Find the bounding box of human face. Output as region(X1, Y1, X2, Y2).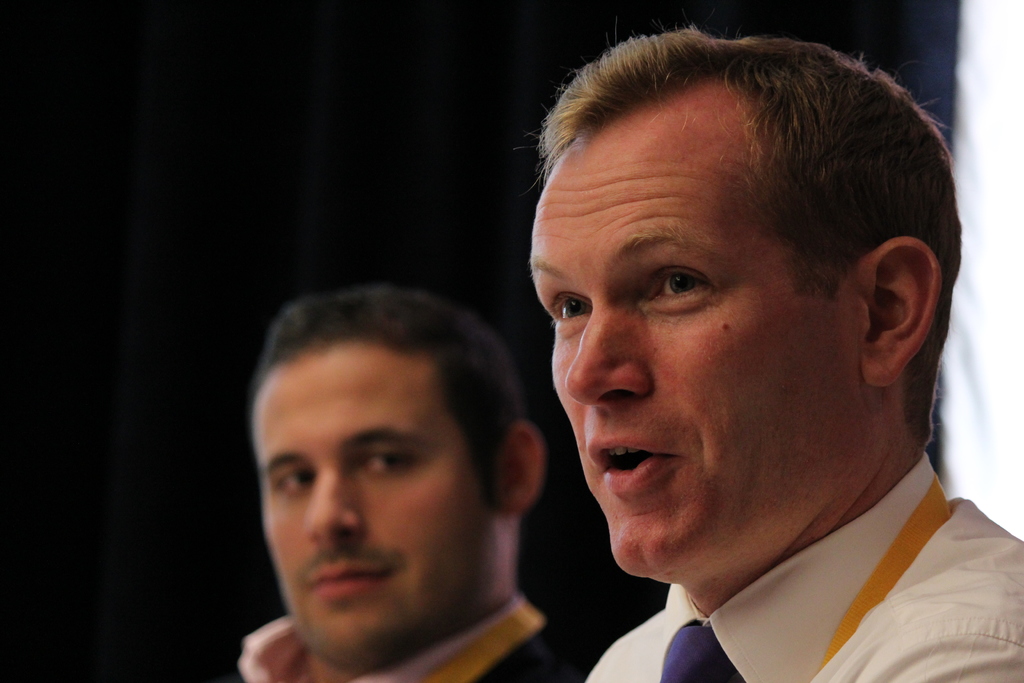
region(253, 348, 490, 655).
